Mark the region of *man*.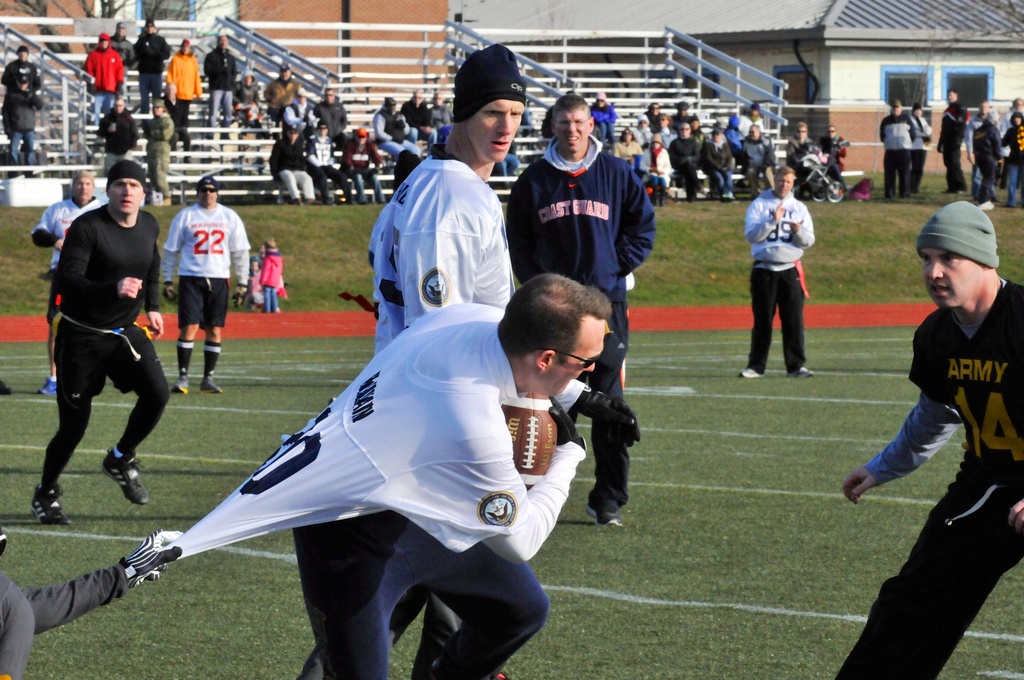
Region: 589, 90, 615, 149.
